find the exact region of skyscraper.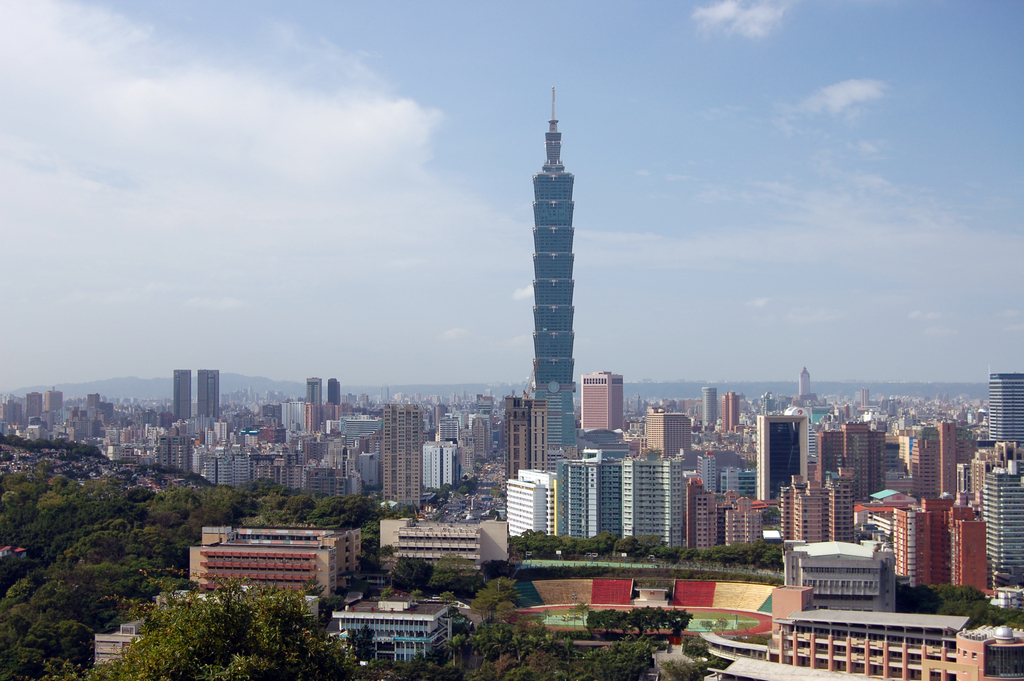
Exact region: [left=379, top=403, right=430, bottom=516].
